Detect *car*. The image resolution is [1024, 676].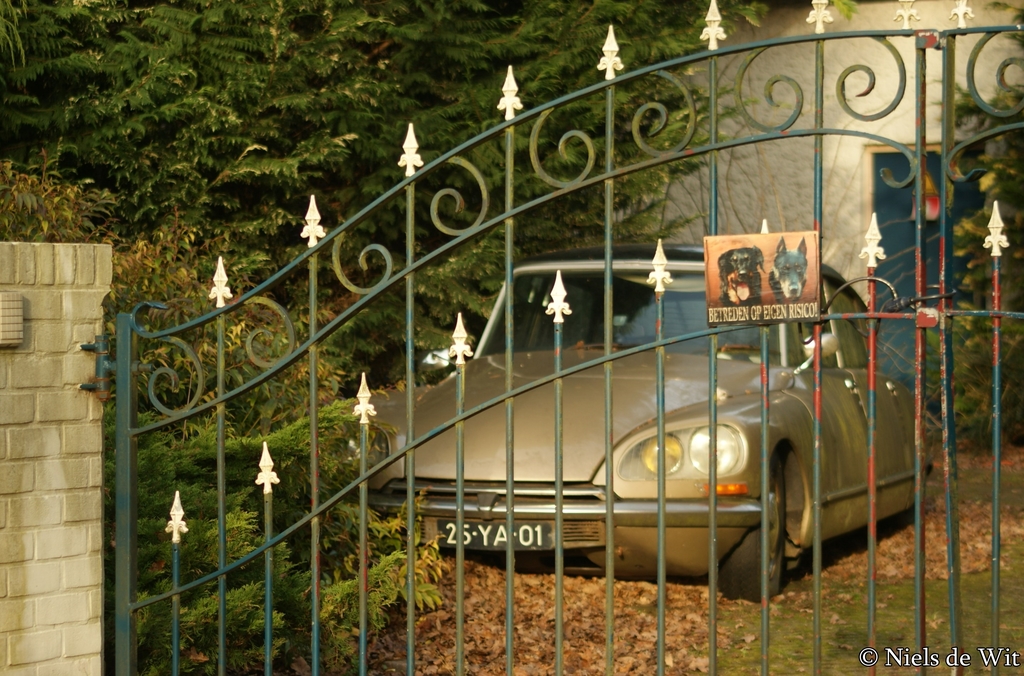
156 201 958 604.
